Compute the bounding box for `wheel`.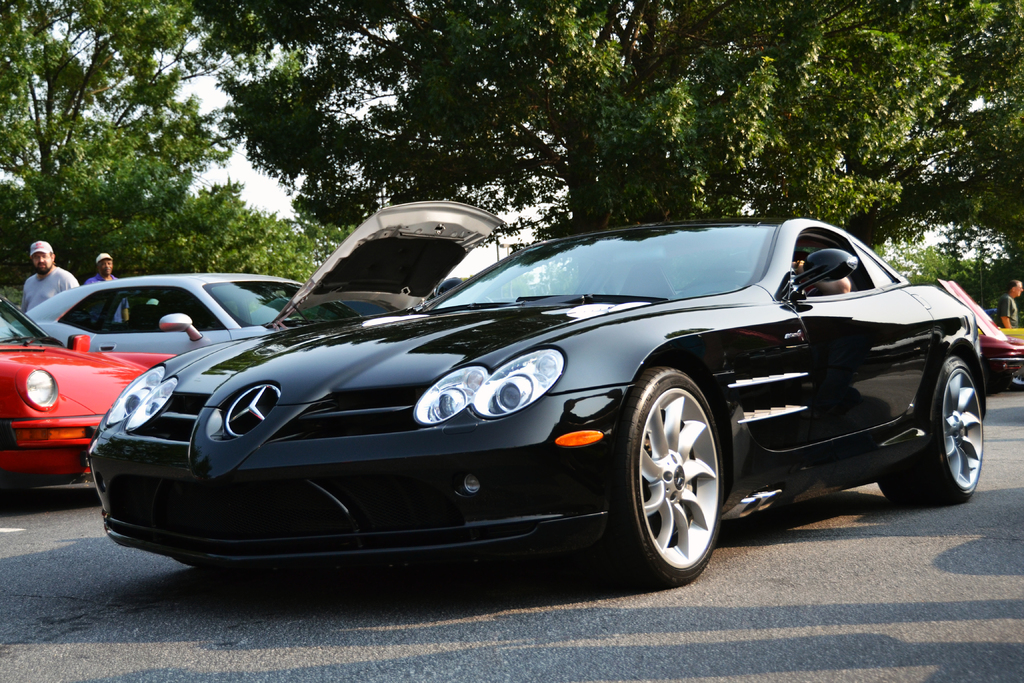
left=884, top=339, right=985, bottom=500.
